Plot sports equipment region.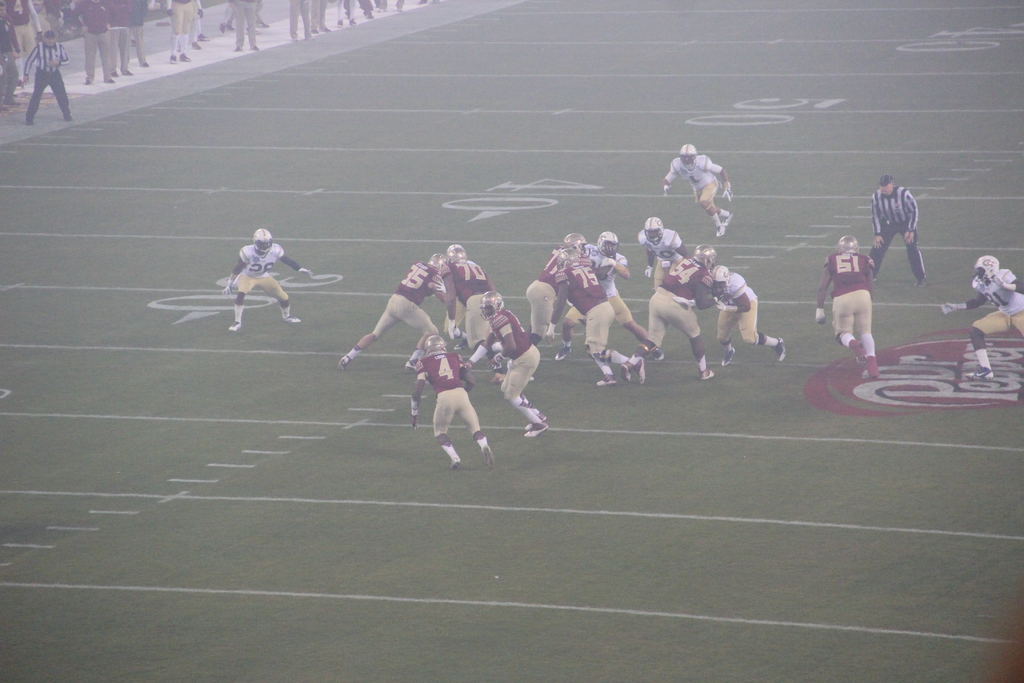
Plotted at 941/301/966/315.
